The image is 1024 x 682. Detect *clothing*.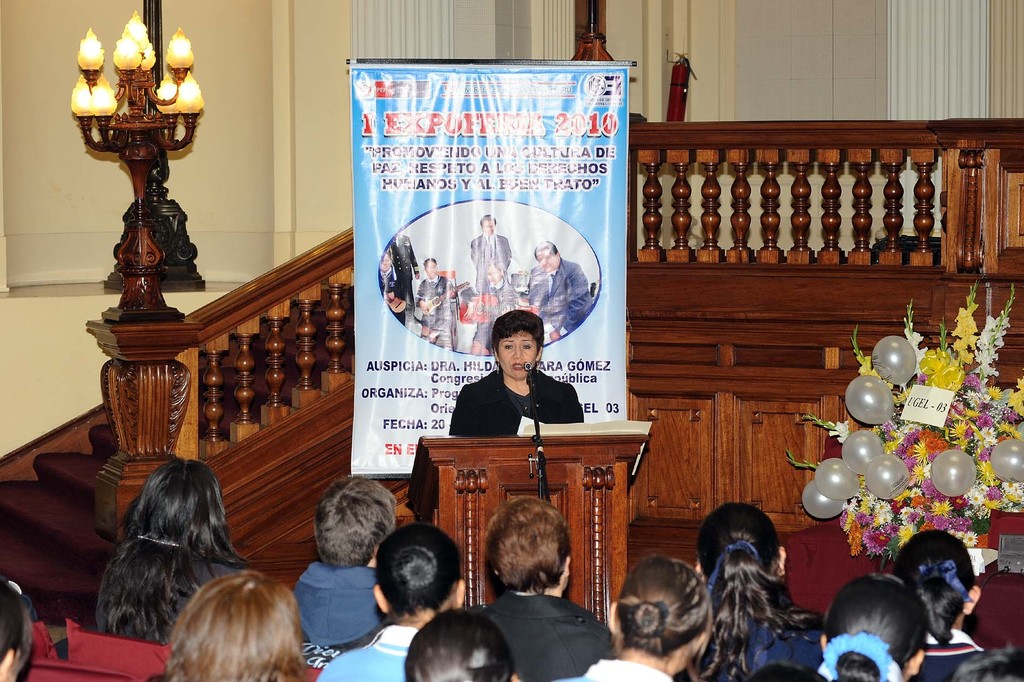
Detection: locate(101, 553, 242, 643).
